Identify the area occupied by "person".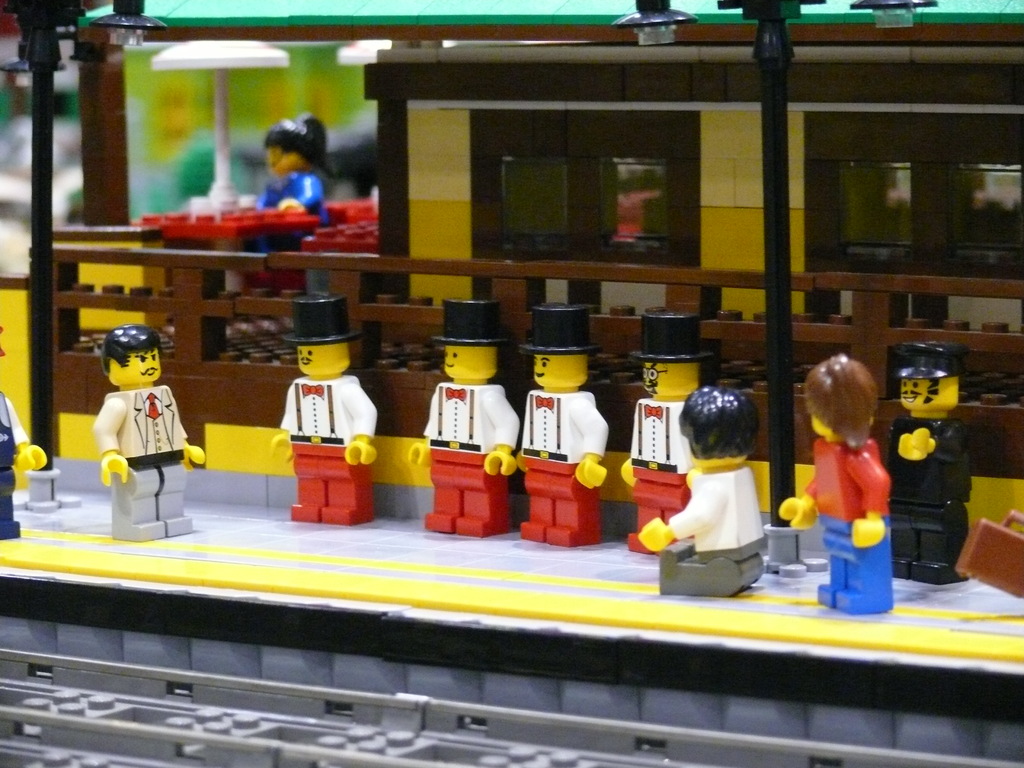
Area: select_region(273, 285, 378, 522).
